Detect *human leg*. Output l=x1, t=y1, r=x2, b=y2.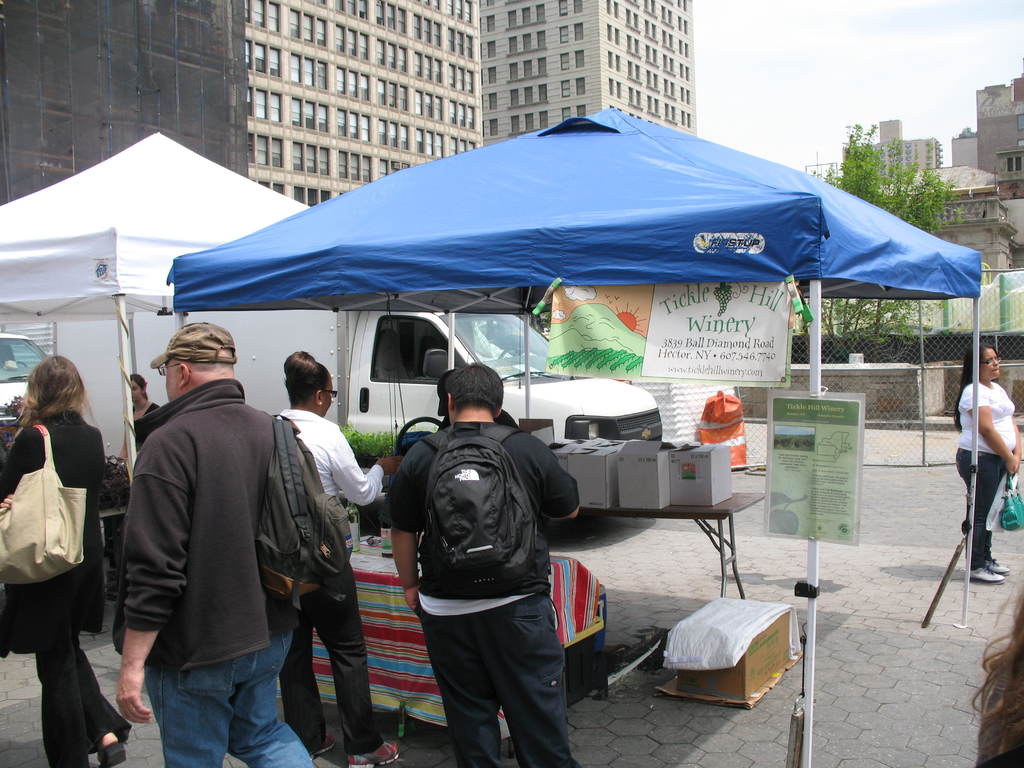
l=36, t=580, r=126, b=766.
